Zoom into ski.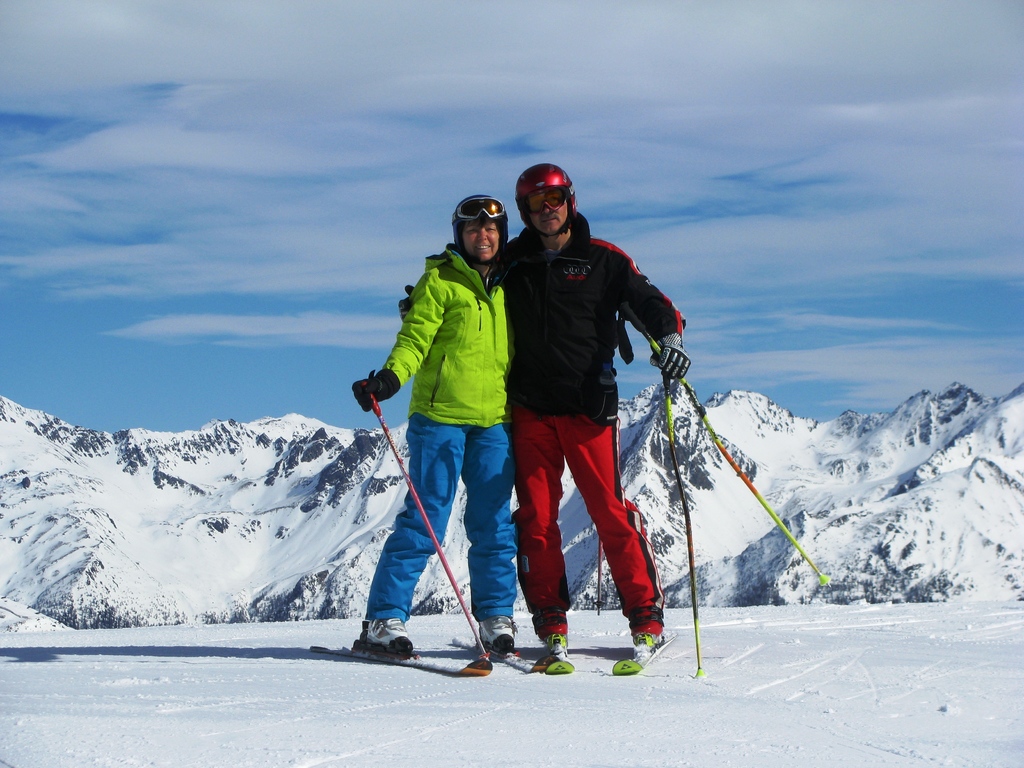
Zoom target: region(307, 639, 493, 678).
